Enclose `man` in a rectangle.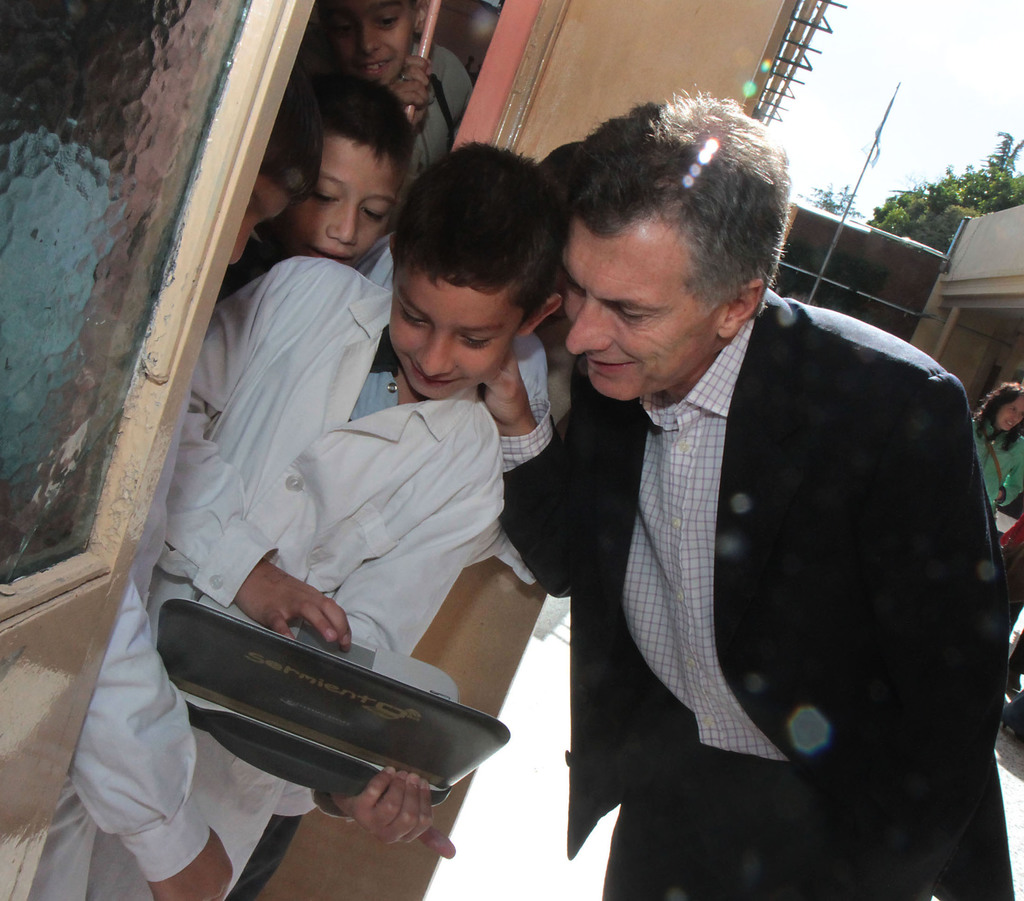
x1=471 y1=80 x2=1023 y2=900.
